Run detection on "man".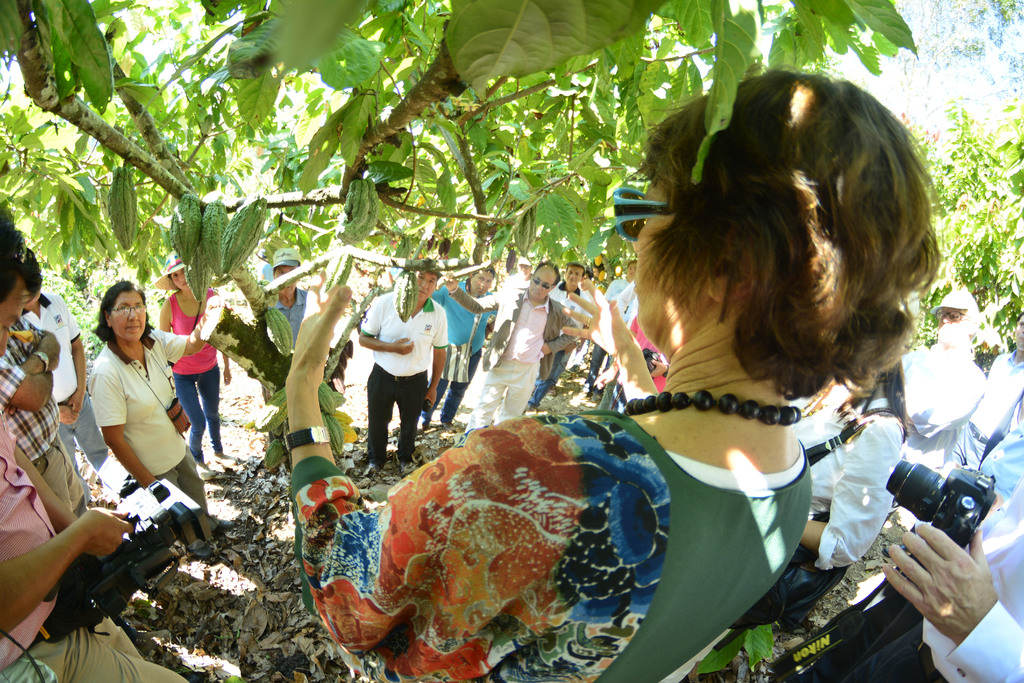
Result: detection(441, 259, 584, 438).
